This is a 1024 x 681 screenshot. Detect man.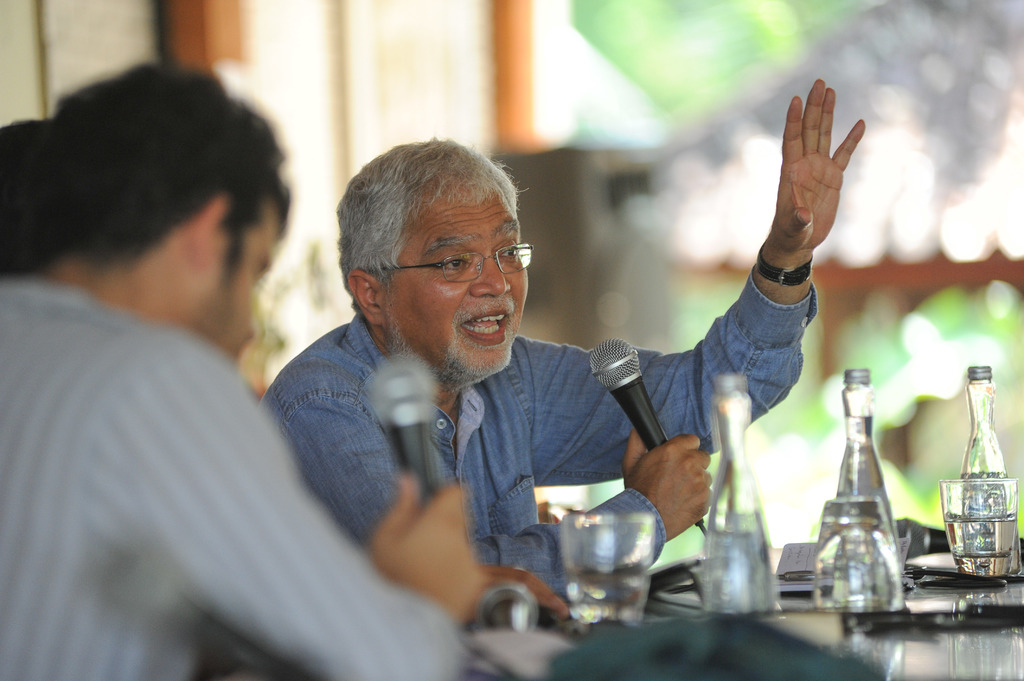
bbox(0, 61, 495, 680).
